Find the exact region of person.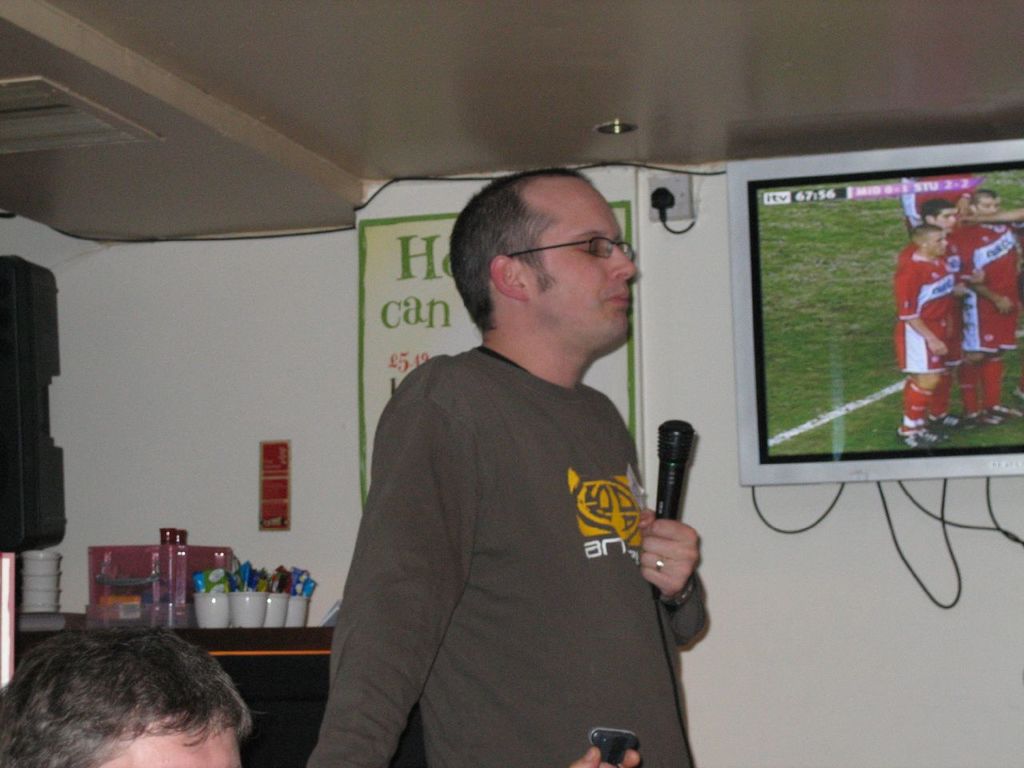
Exact region: BBox(0, 628, 255, 767).
